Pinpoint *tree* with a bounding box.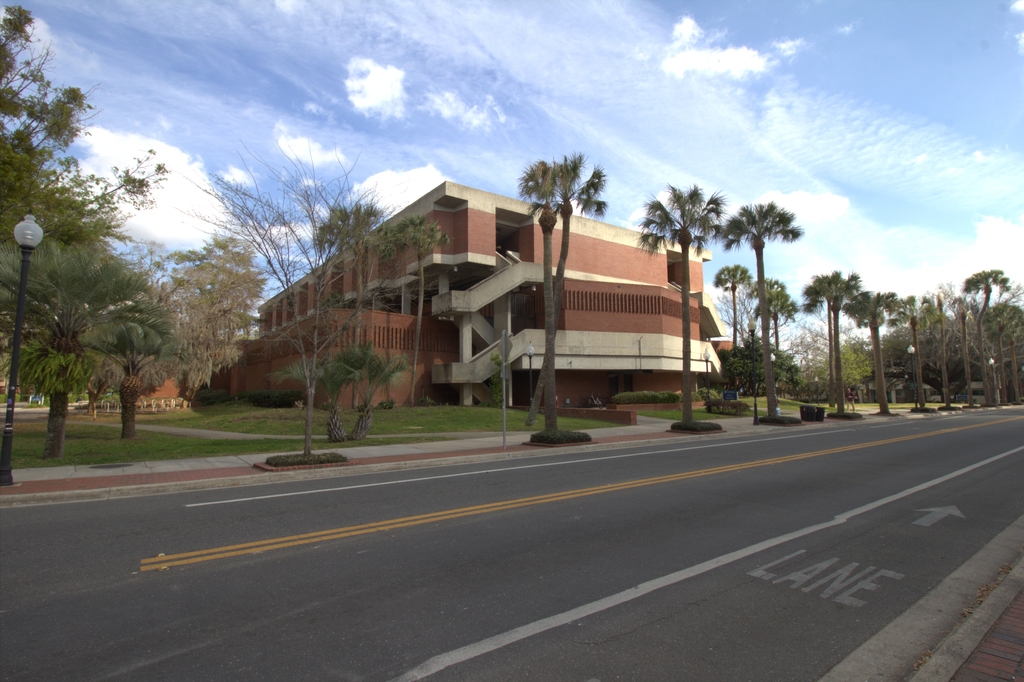
left=828, top=264, right=859, bottom=422.
